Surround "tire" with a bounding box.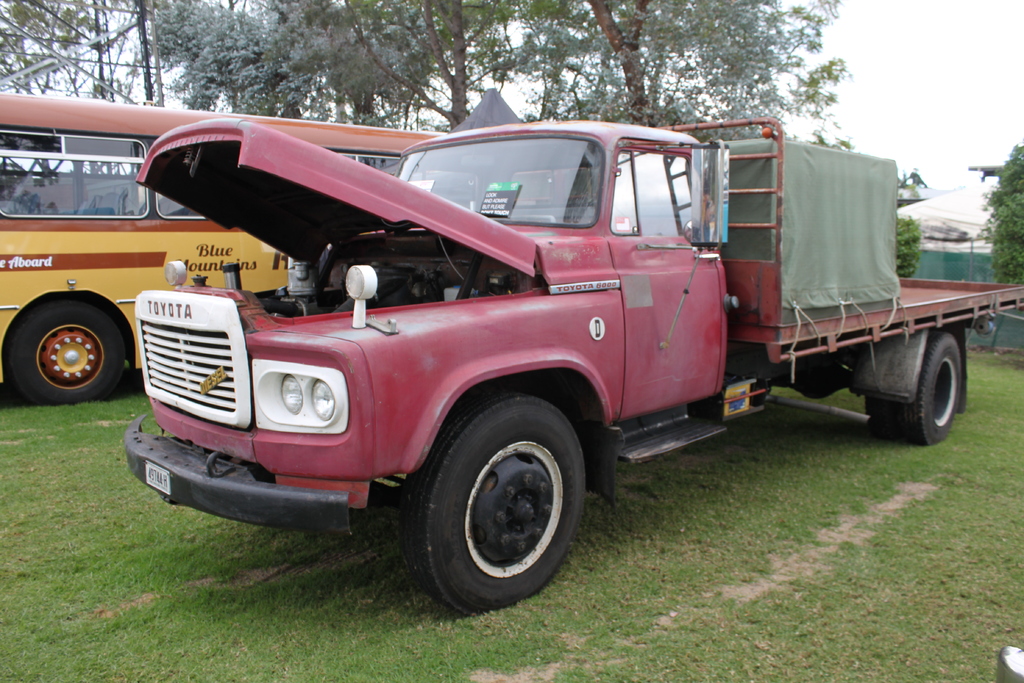
left=870, top=394, right=901, bottom=436.
